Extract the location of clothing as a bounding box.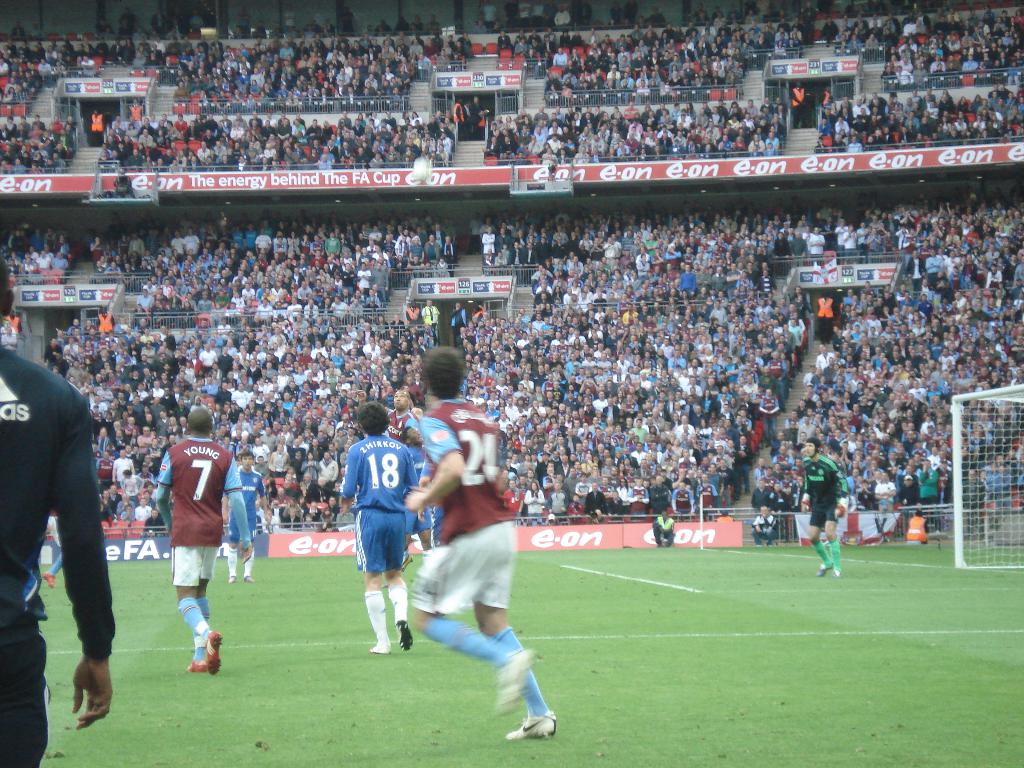
detection(410, 392, 518, 624).
